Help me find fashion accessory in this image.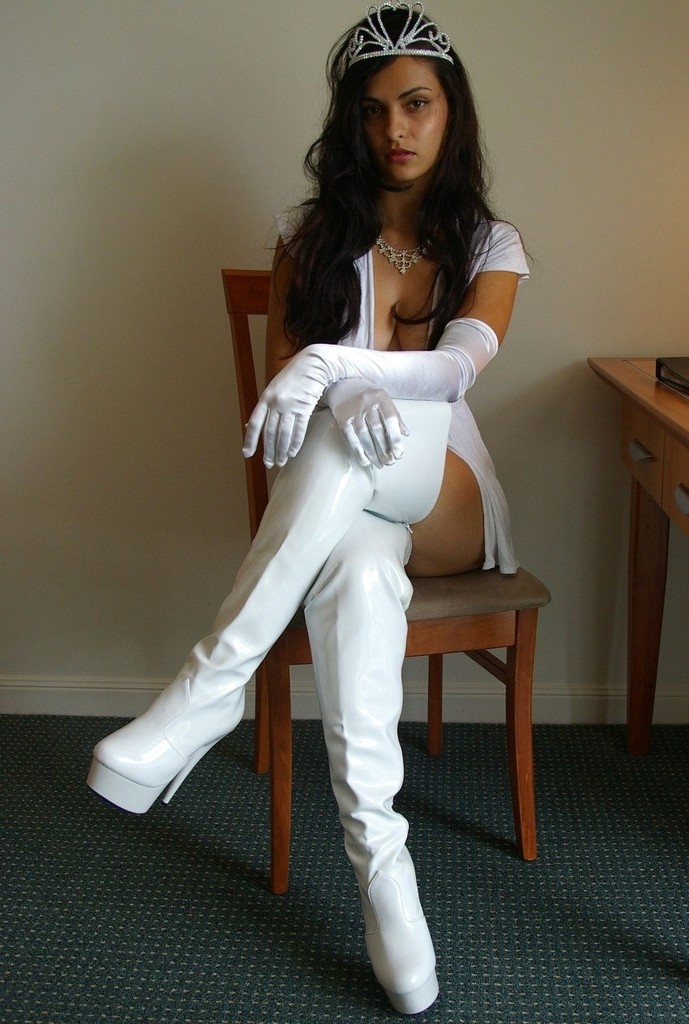
Found it: [378, 227, 440, 276].
